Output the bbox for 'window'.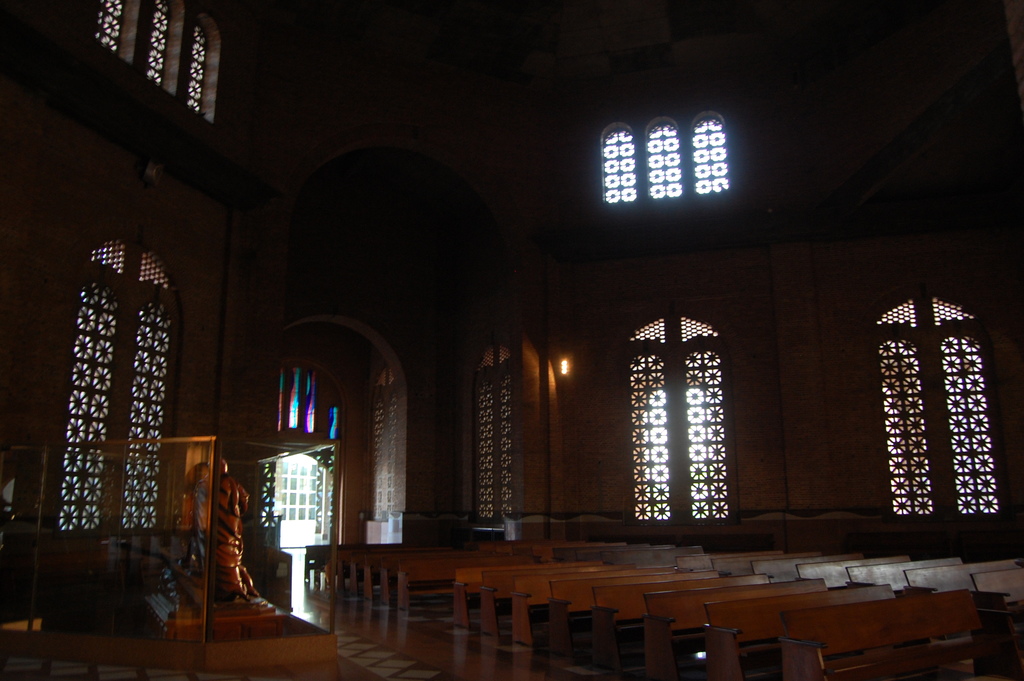
{"x1": 35, "y1": 244, "x2": 161, "y2": 516}.
